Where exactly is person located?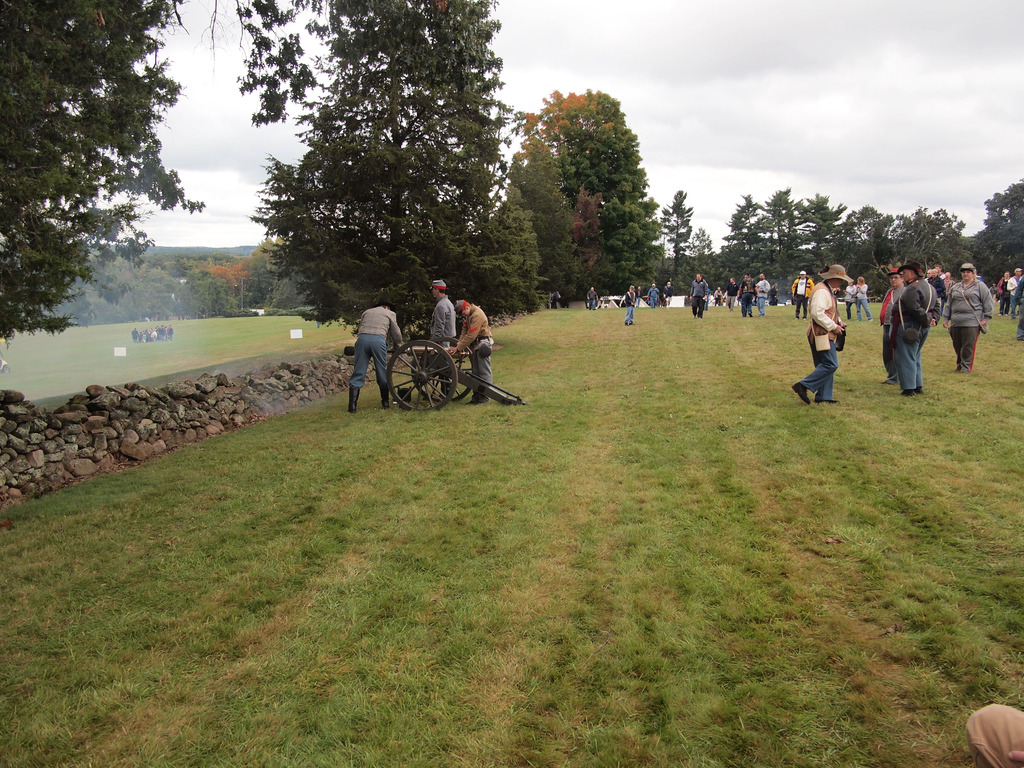
Its bounding box is box=[451, 289, 499, 405].
